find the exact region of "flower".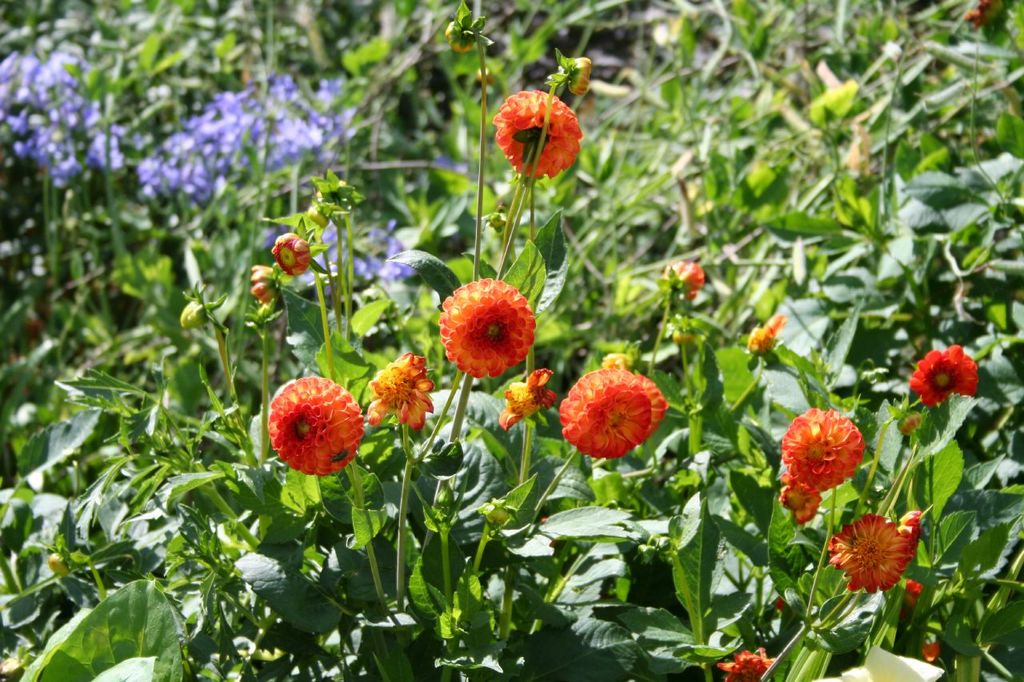
Exact region: (left=774, top=597, right=789, bottom=616).
